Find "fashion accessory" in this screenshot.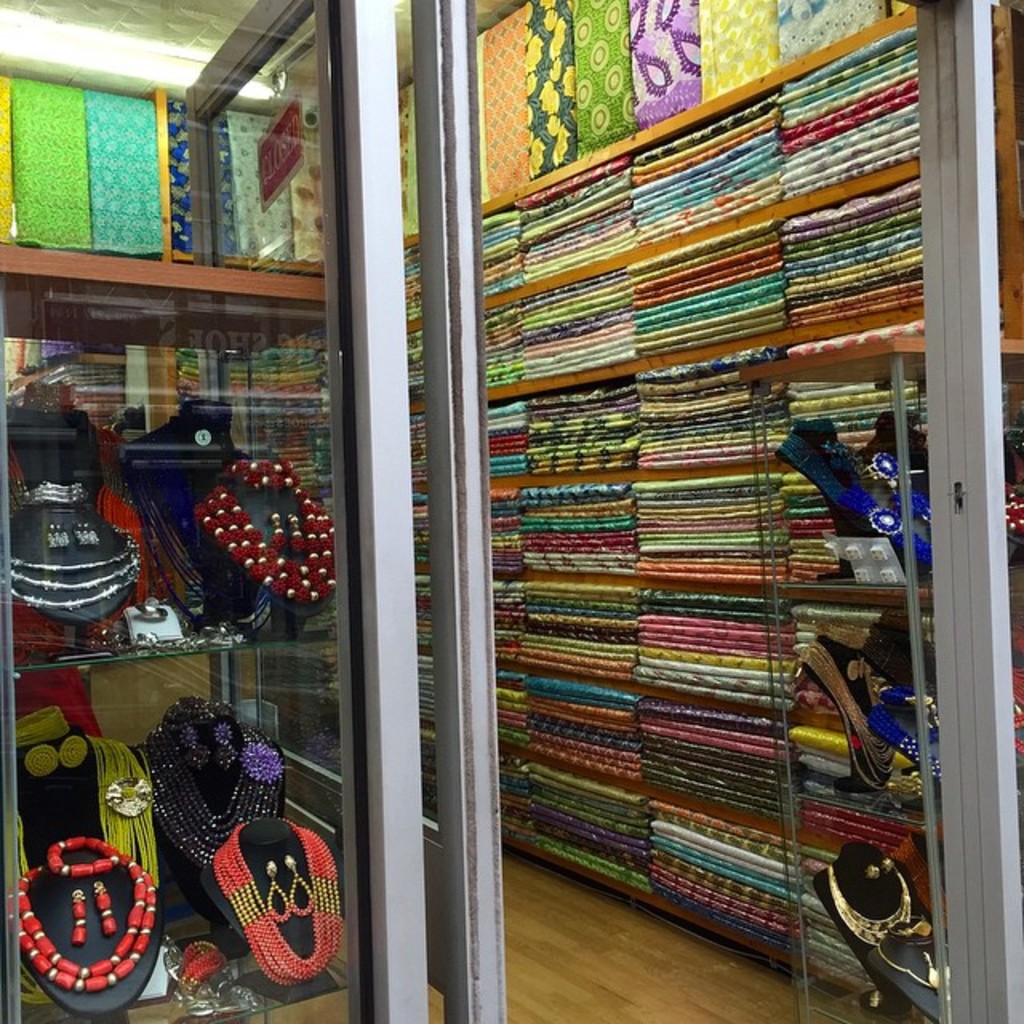
The bounding box for "fashion accessory" is select_region(286, 504, 309, 563).
